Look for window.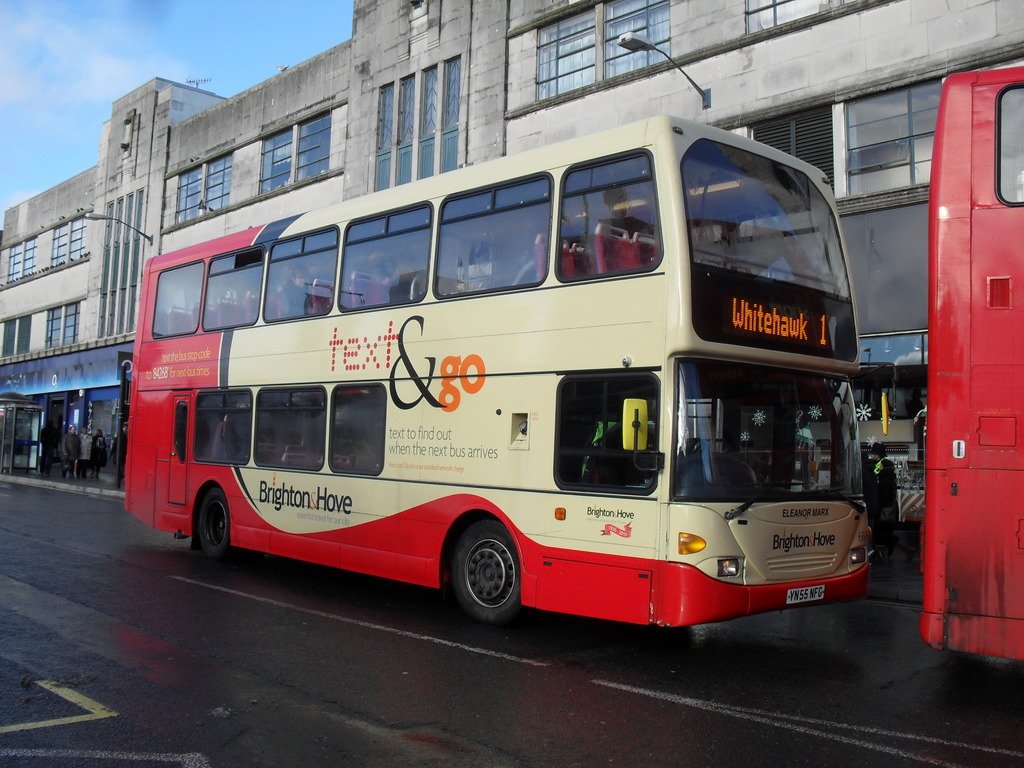
Found: (left=376, top=81, right=395, bottom=155).
